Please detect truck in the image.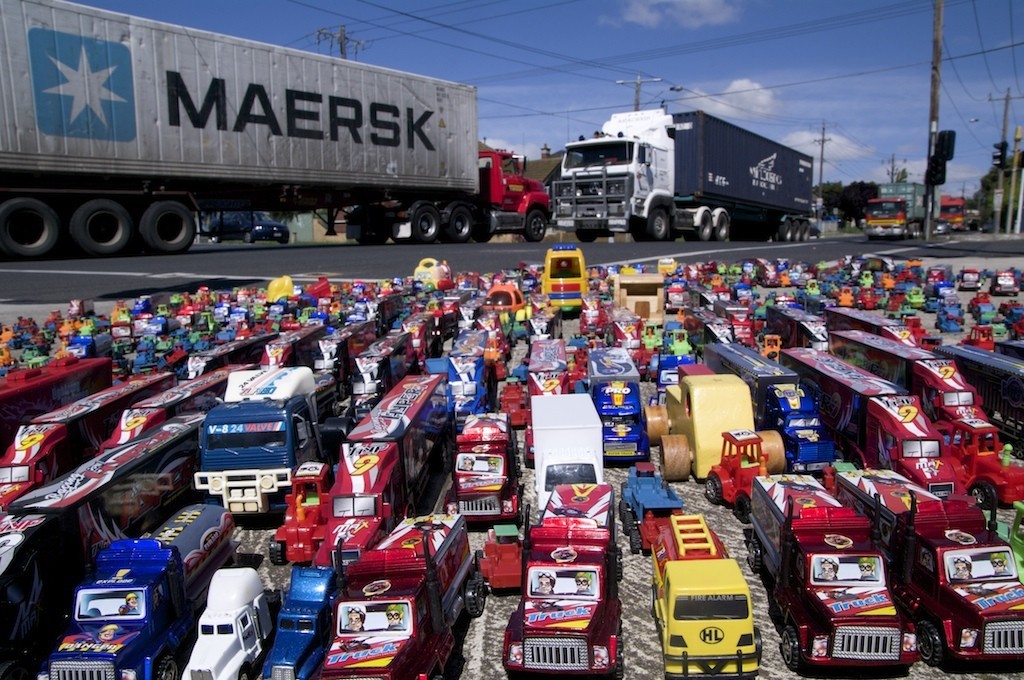
Rect(554, 106, 816, 244).
